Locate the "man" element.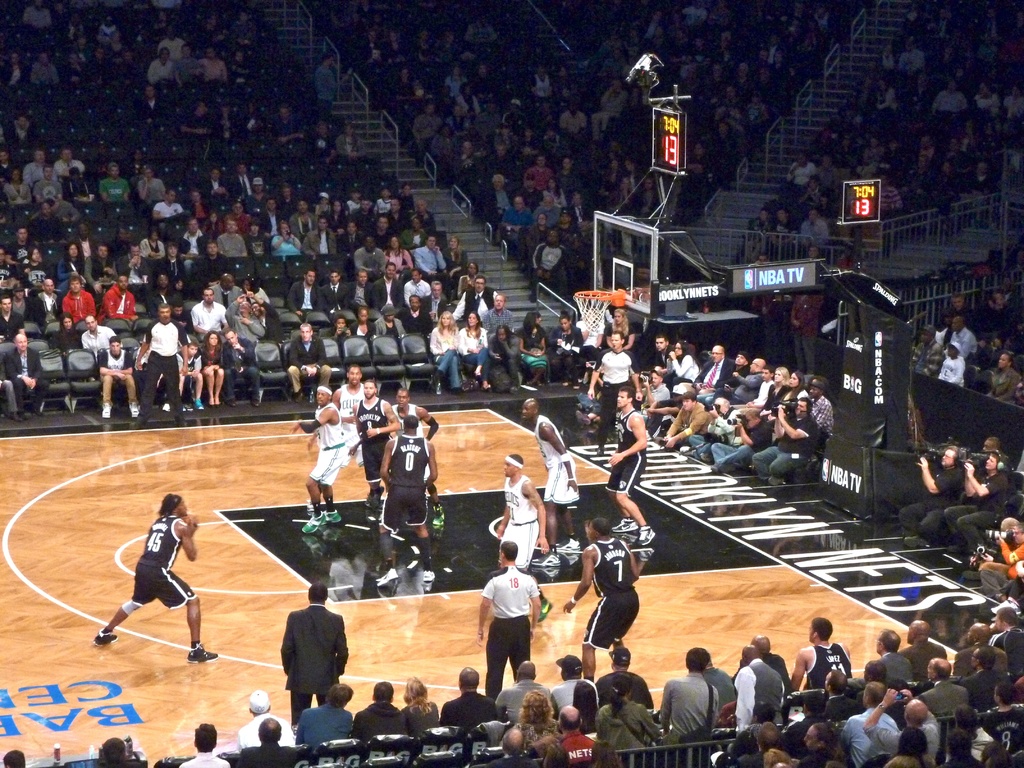
Element bbox: detection(468, 543, 546, 693).
